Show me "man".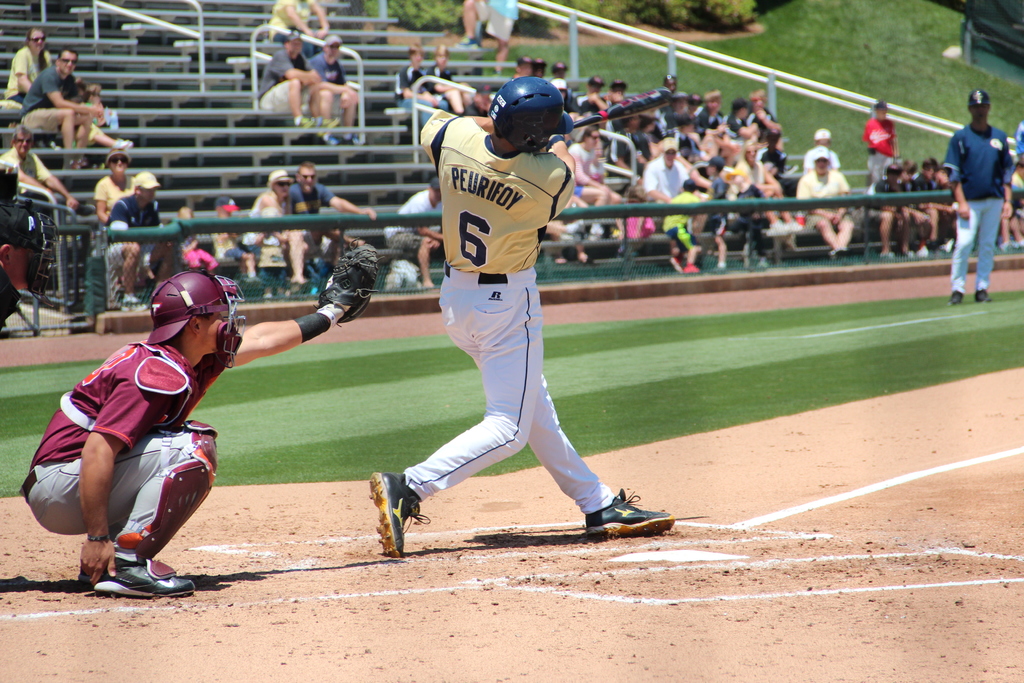
"man" is here: detection(0, 128, 77, 211).
